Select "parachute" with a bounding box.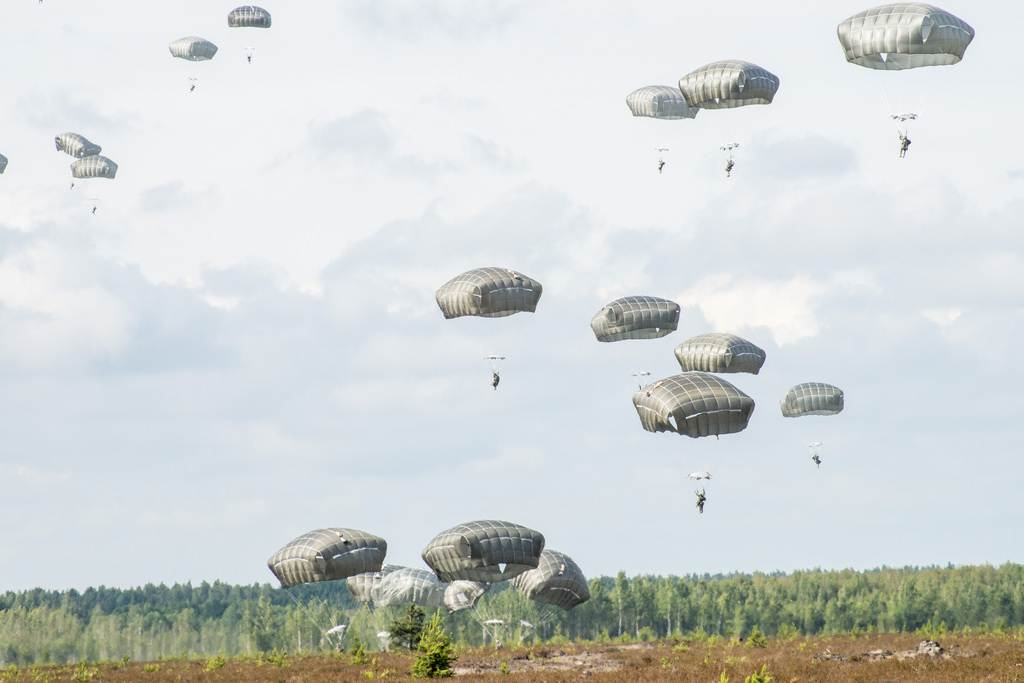
detection(837, 0, 976, 138).
